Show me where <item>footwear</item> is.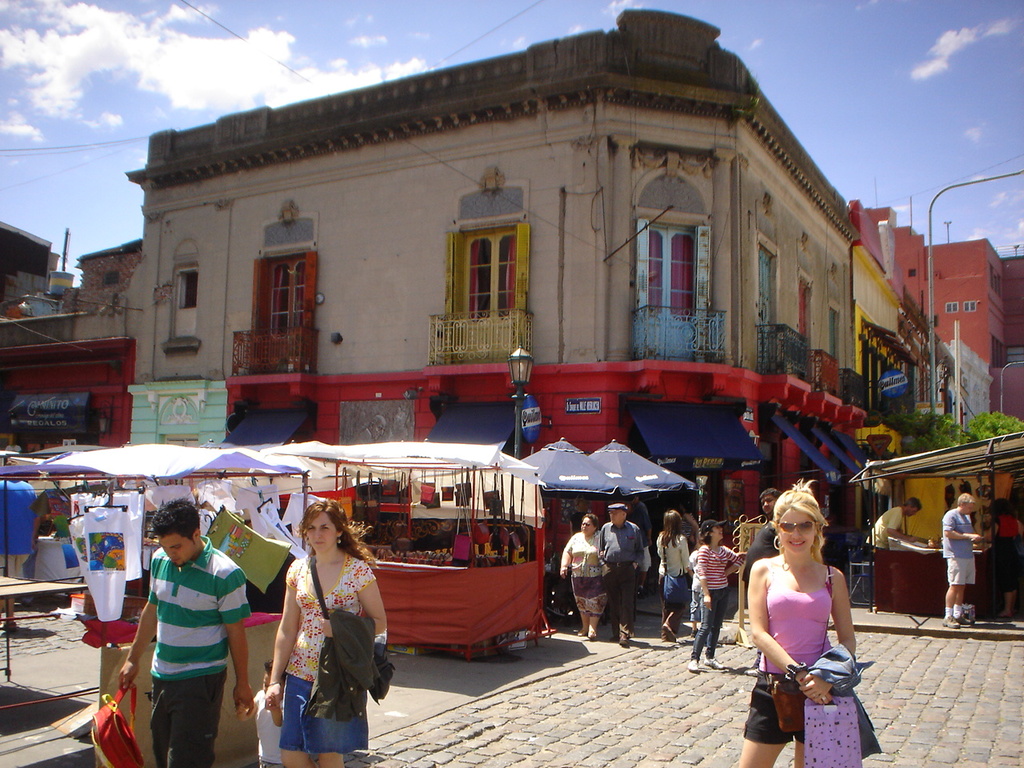
<item>footwear</item> is at l=615, t=630, r=629, b=645.
